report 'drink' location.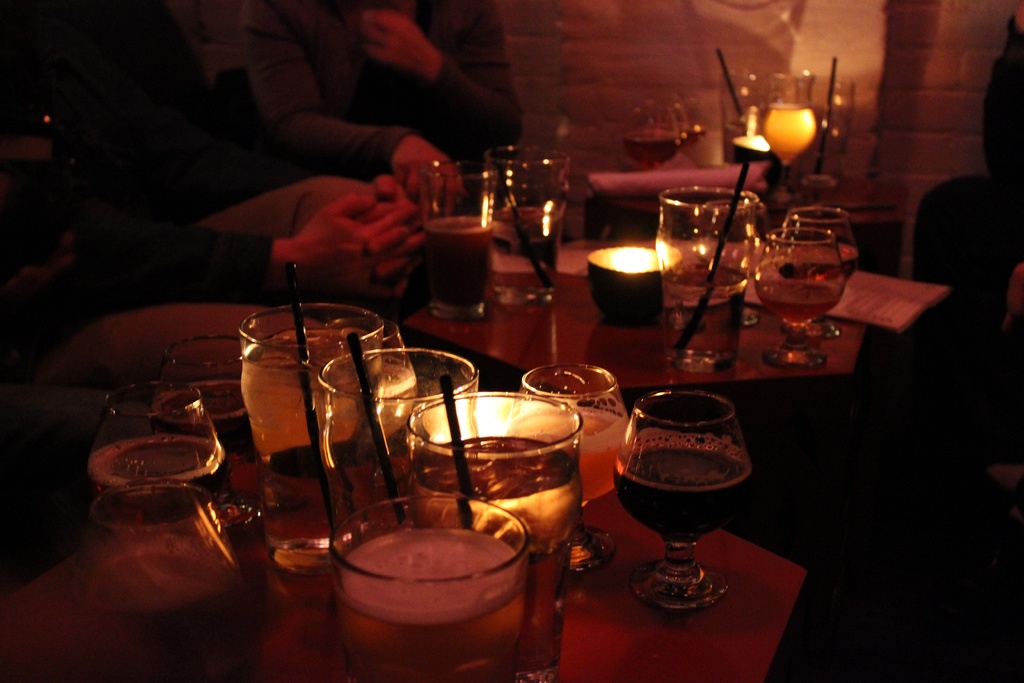
Report: 240,338,374,470.
